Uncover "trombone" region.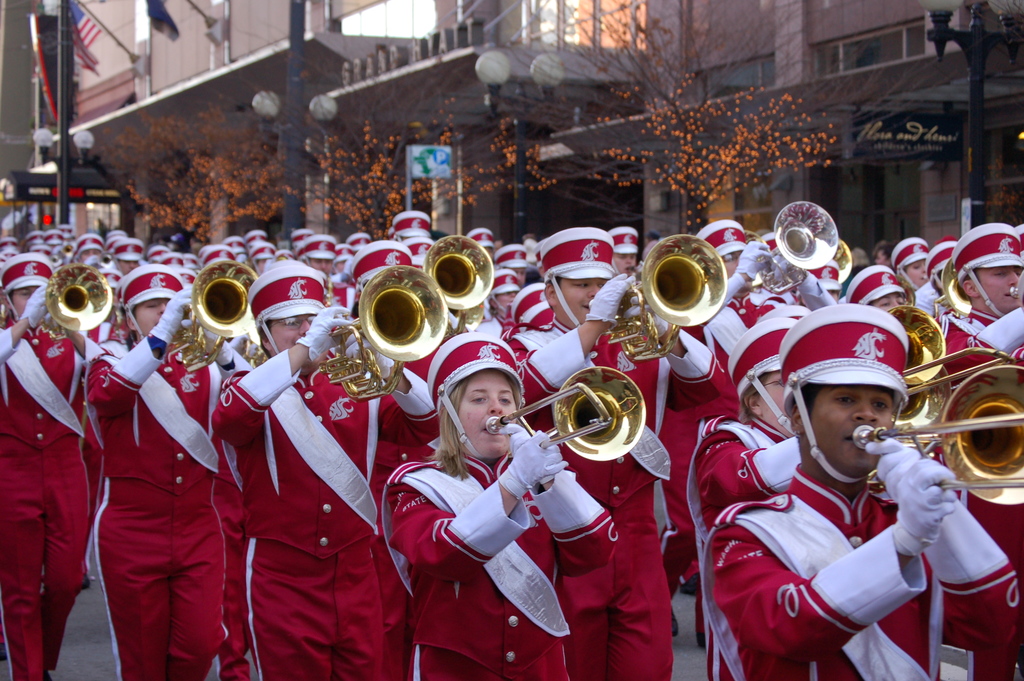
Uncovered: <box>426,229,499,324</box>.
